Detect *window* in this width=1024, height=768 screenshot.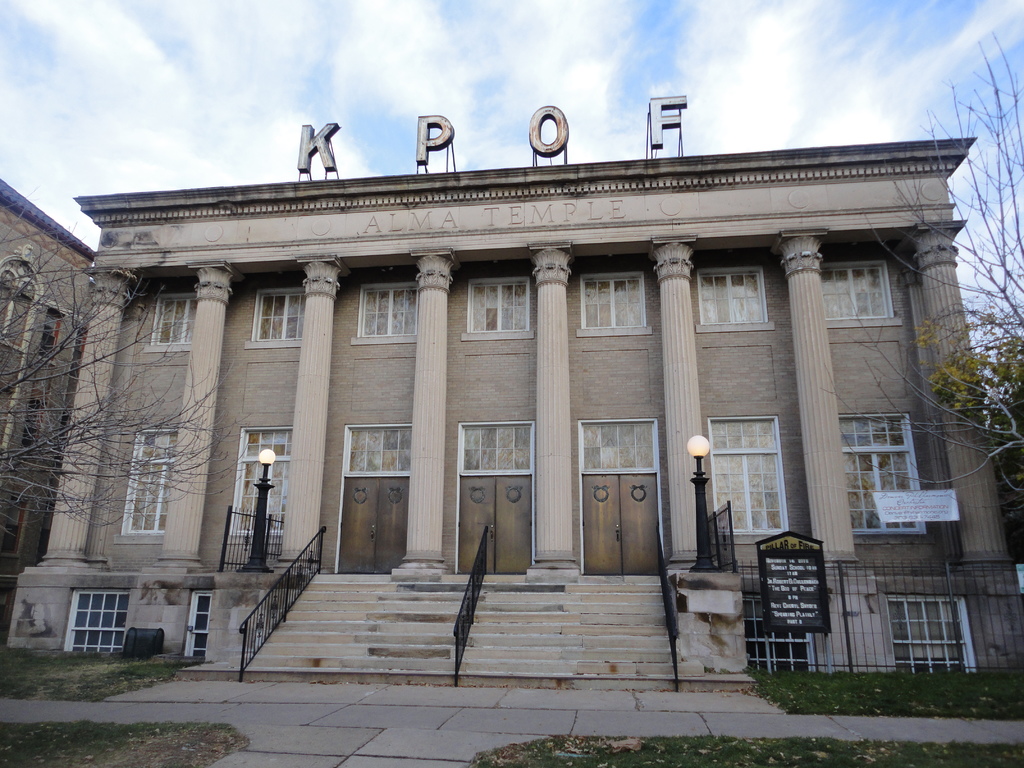
Detection: 808, 254, 902, 328.
